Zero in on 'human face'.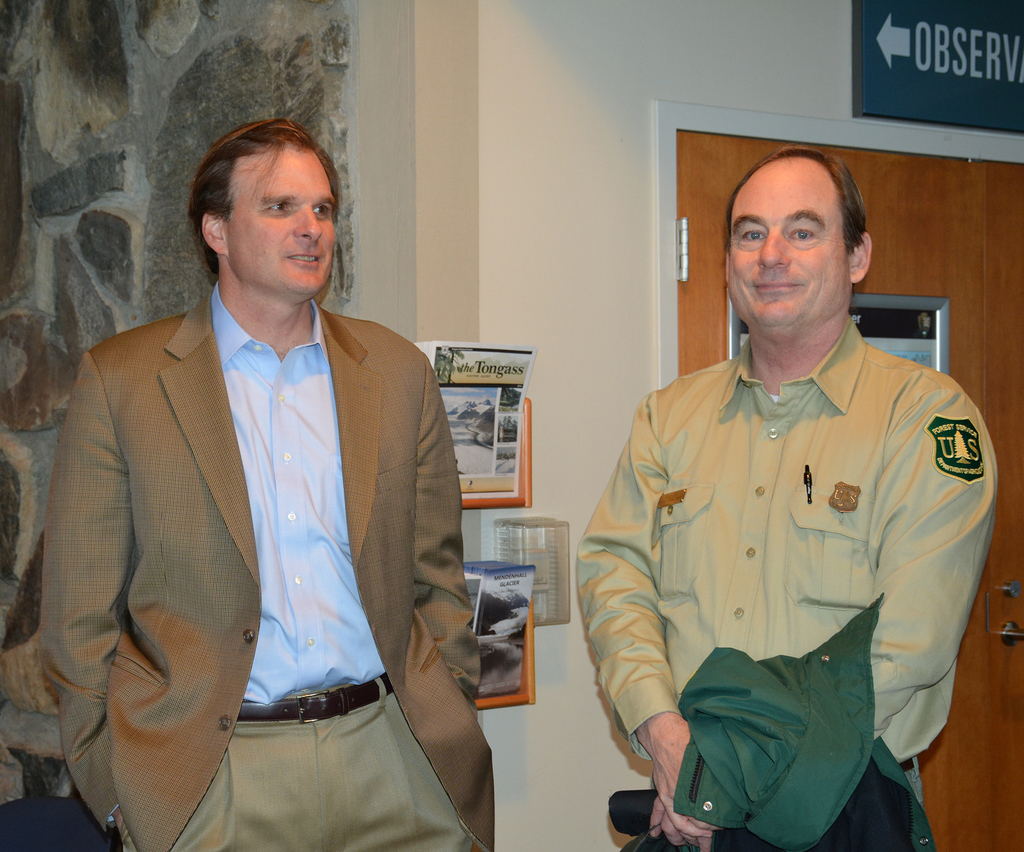
Zeroed in: detection(223, 148, 332, 293).
